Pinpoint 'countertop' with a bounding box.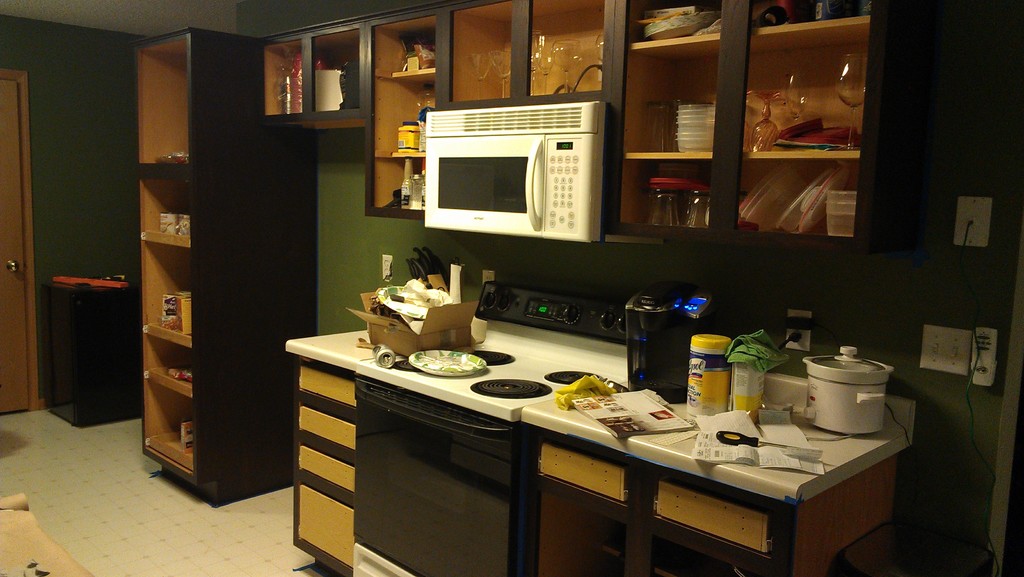
BBox(283, 311, 902, 503).
